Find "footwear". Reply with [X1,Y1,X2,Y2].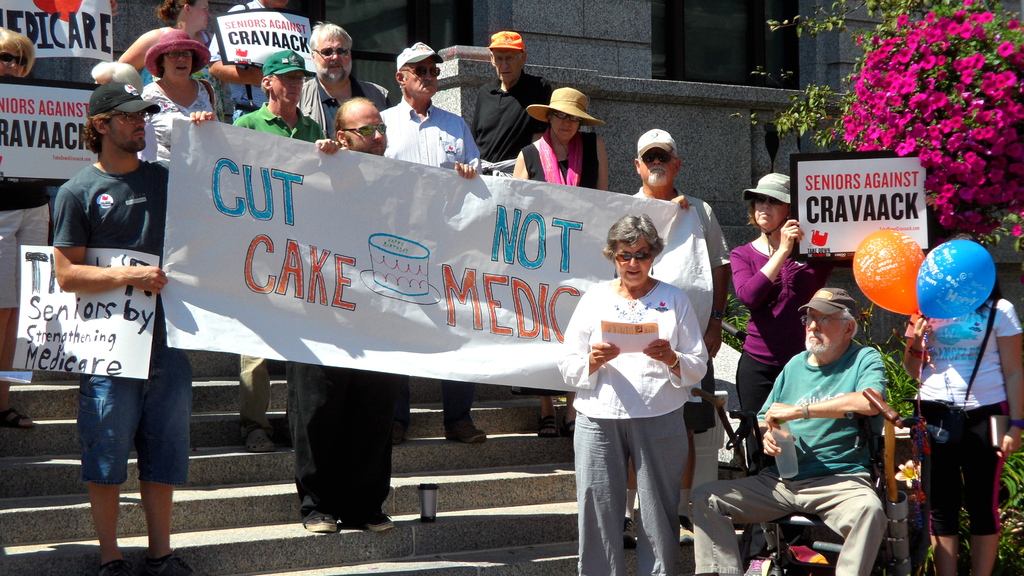
[5,407,36,424].
